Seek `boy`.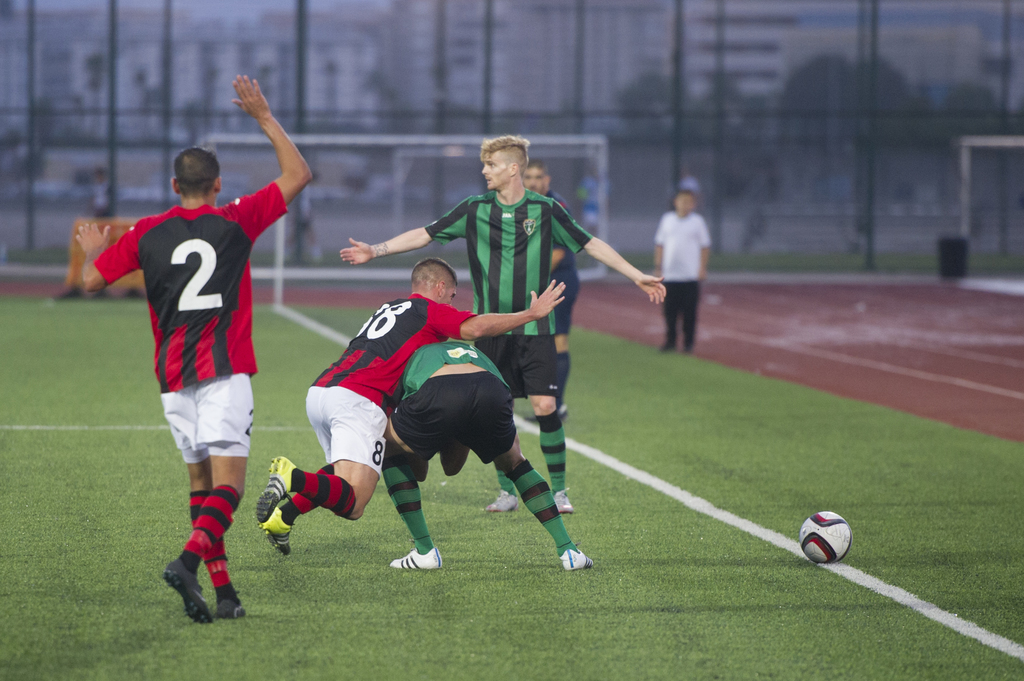
left=383, top=342, right=591, bottom=568.
